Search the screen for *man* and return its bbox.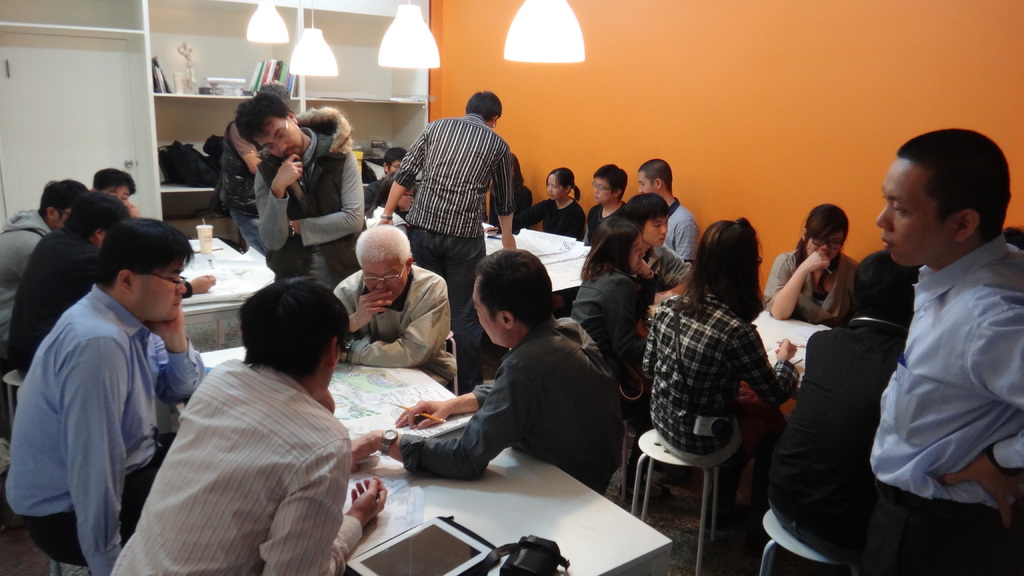
Found: 636/158/692/264.
